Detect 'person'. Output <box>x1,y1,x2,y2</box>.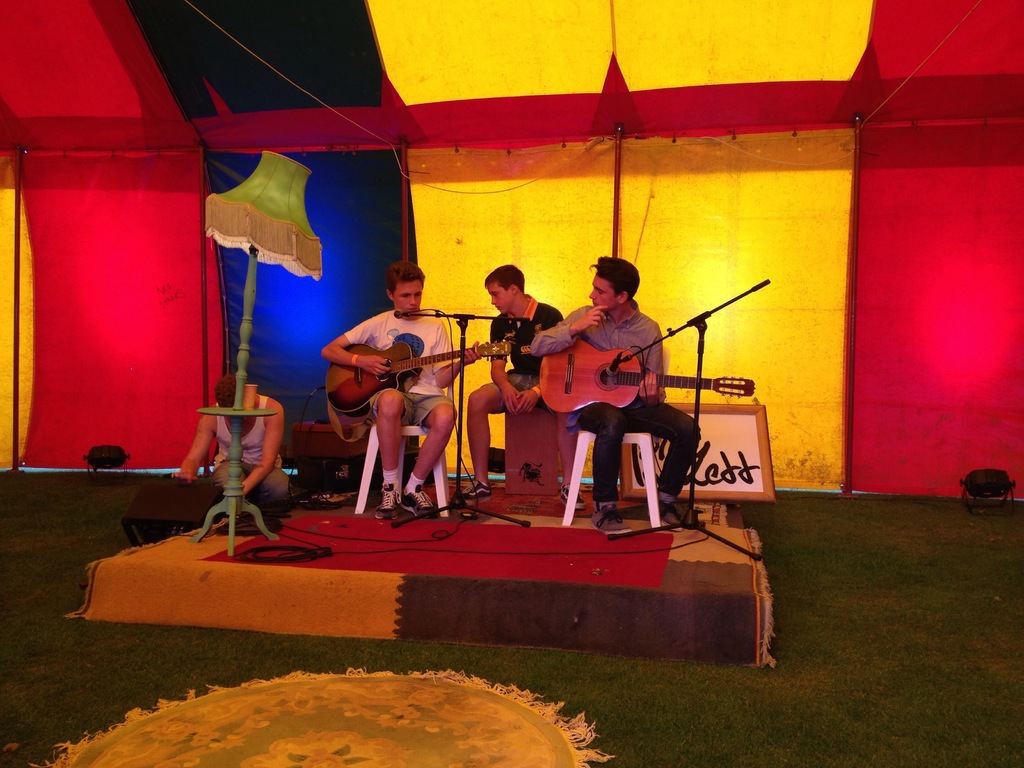
<box>527,256,705,529</box>.
